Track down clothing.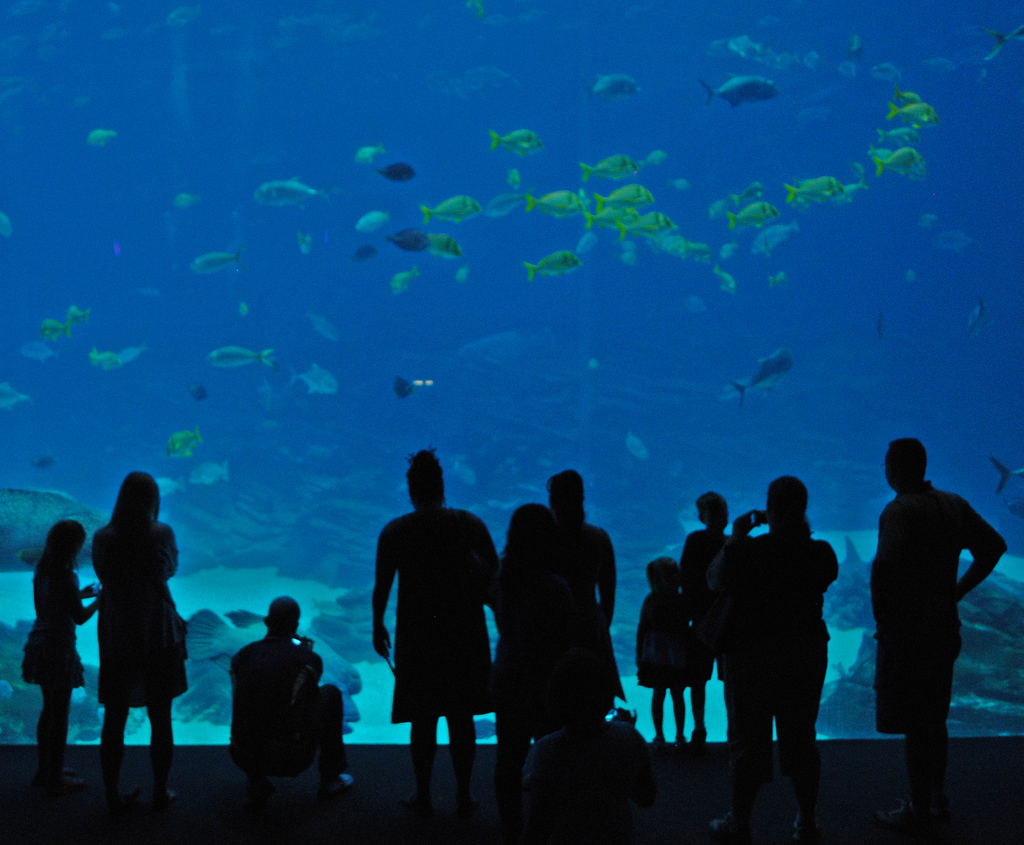
Tracked to crop(637, 596, 705, 688).
